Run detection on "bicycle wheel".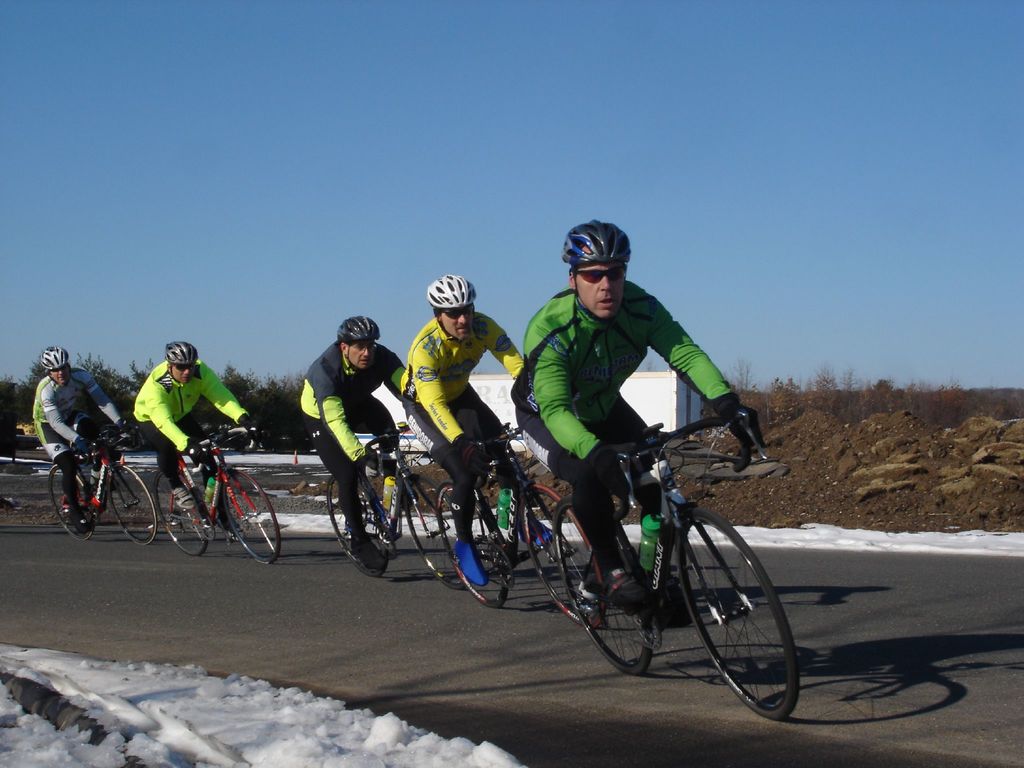
Result: (left=49, top=466, right=95, bottom=544).
